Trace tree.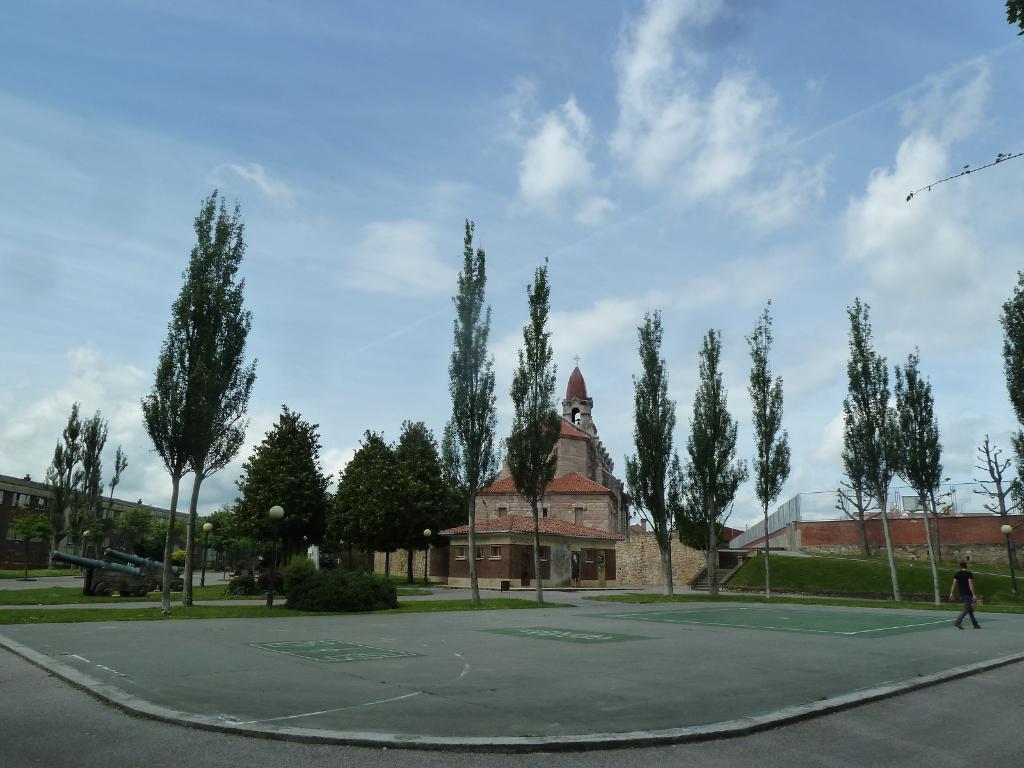
Traced to locate(900, 348, 971, 596).
